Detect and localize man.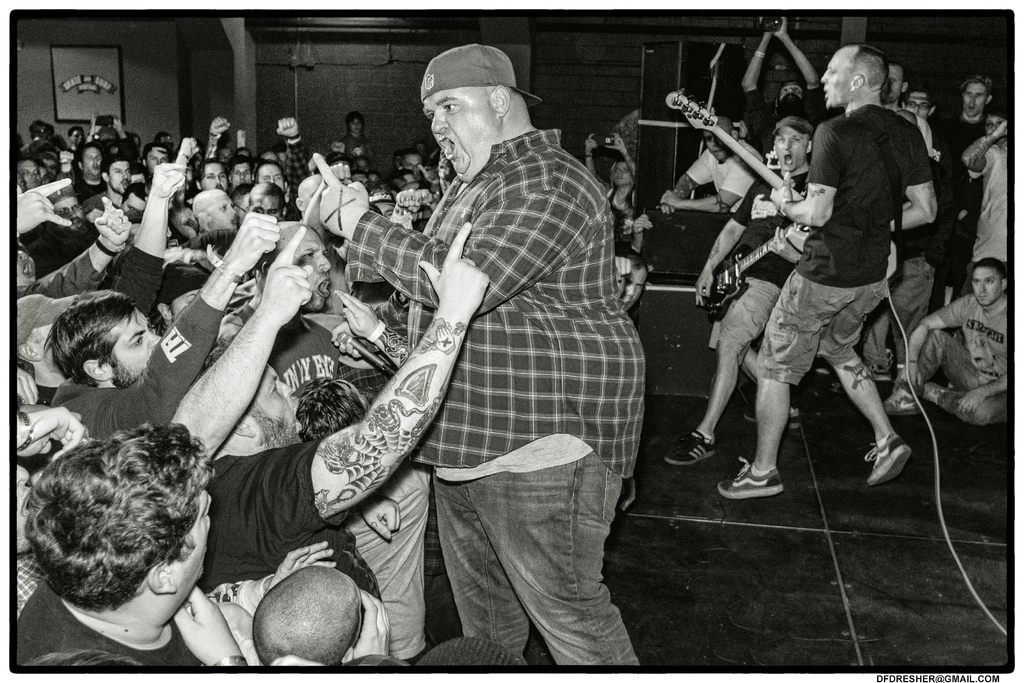
Localized at select_region(740, 16, 836, 162).
